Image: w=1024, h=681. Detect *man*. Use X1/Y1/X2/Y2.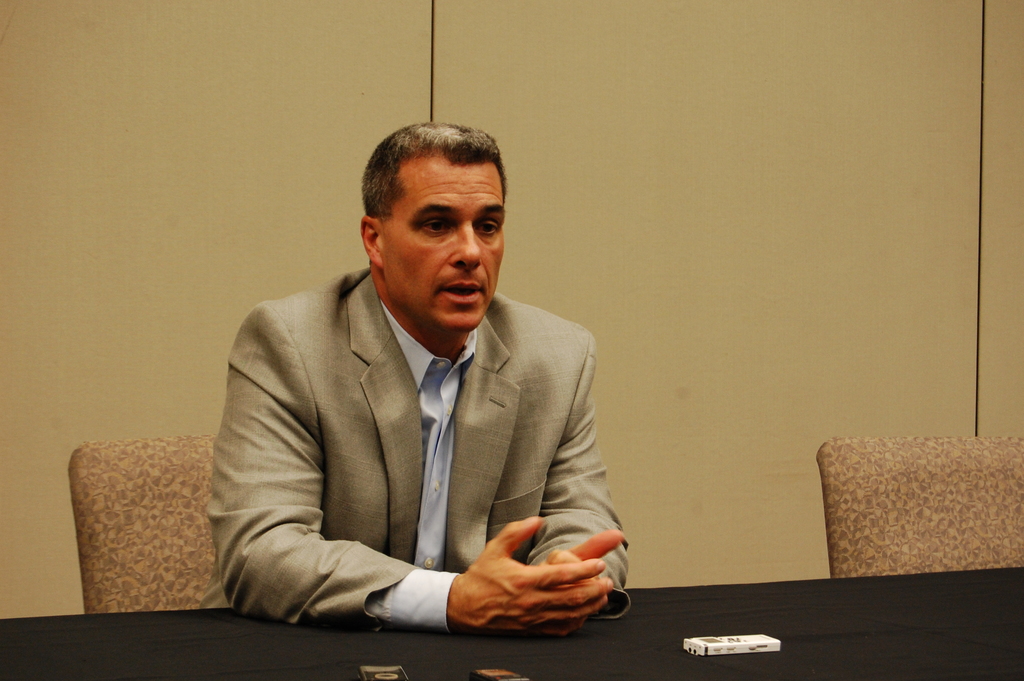
206/145/639/647.
